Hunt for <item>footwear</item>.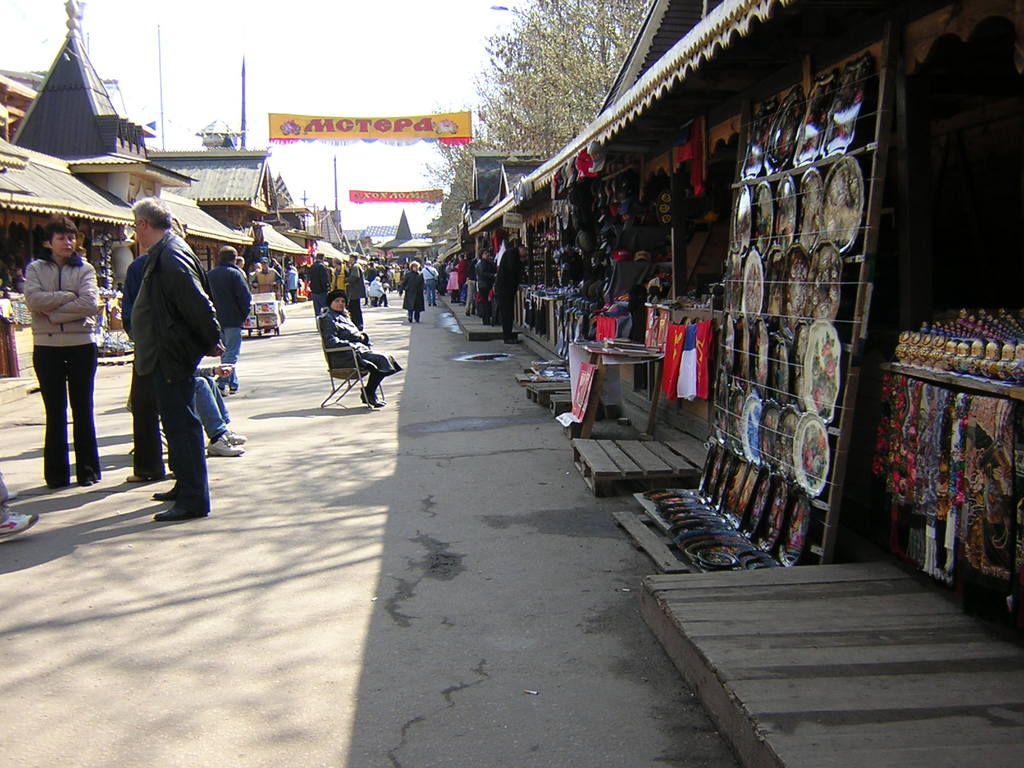
Hunted down at (x1=128, y1=471, x2=145, y2=480).
